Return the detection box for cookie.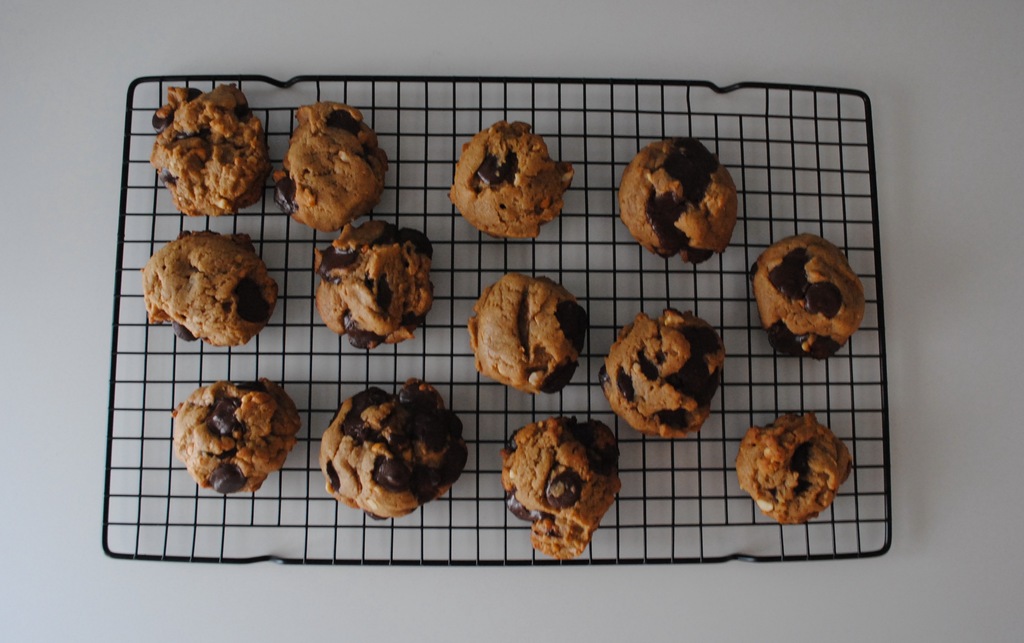
[313,219,439,349].
